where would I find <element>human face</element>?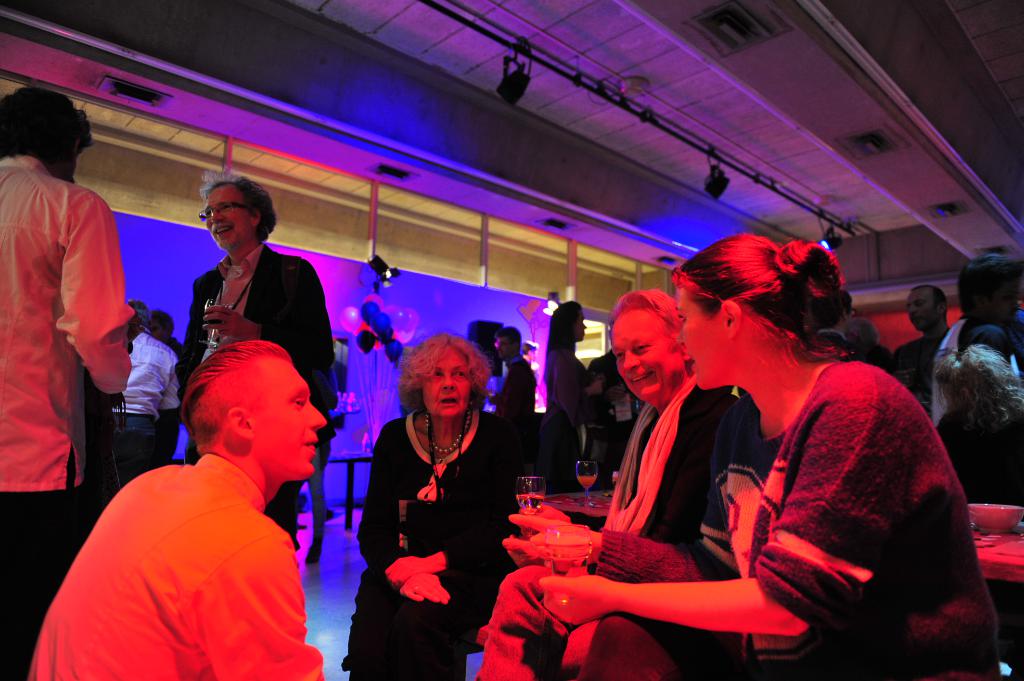
At locate(248, 352, 323, 476).
